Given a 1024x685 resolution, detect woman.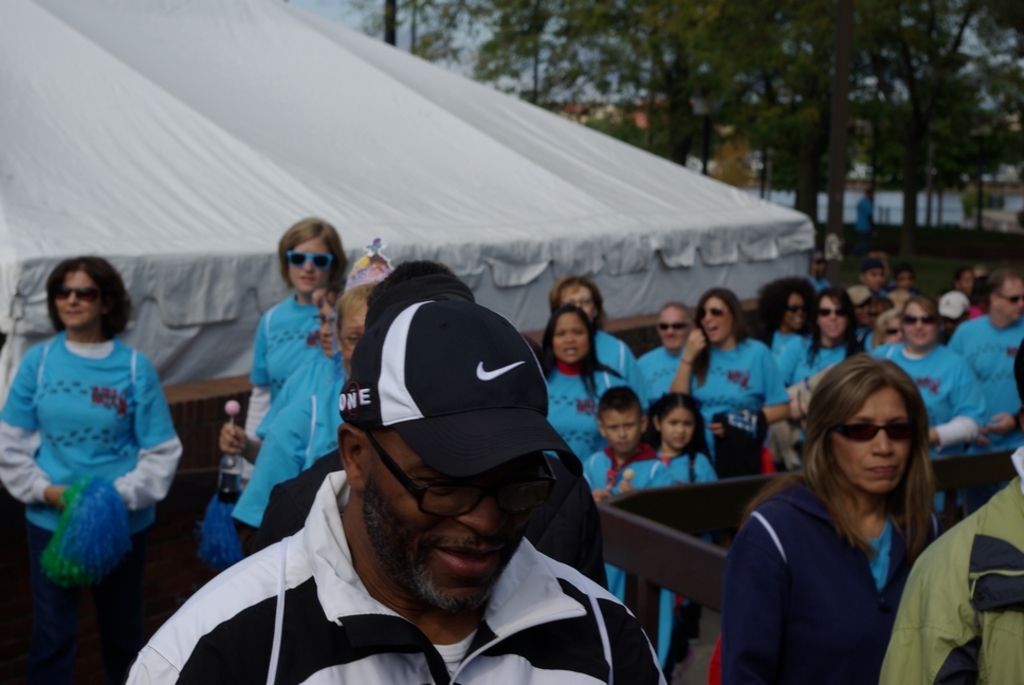
bbox=[0, 257, 182, 589].
